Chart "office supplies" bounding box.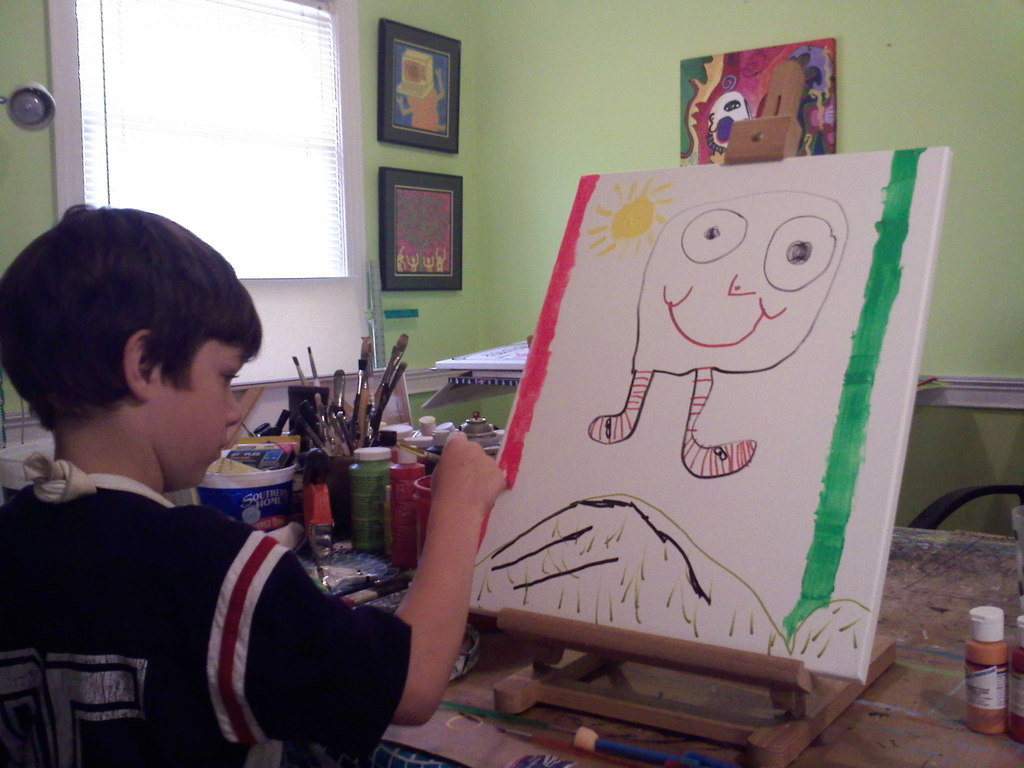
Charted: <box>366,334,410,435</box>.
